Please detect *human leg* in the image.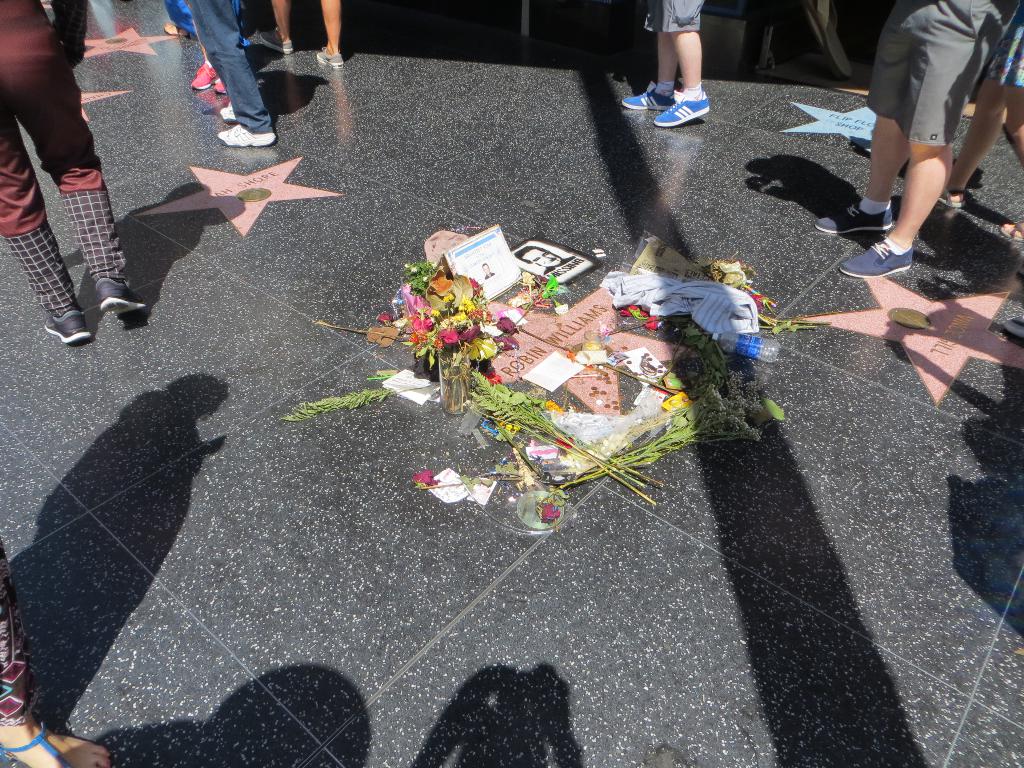
{"x1": 1004, "y1": 23, "x2": 1023, "y2": 155}.
